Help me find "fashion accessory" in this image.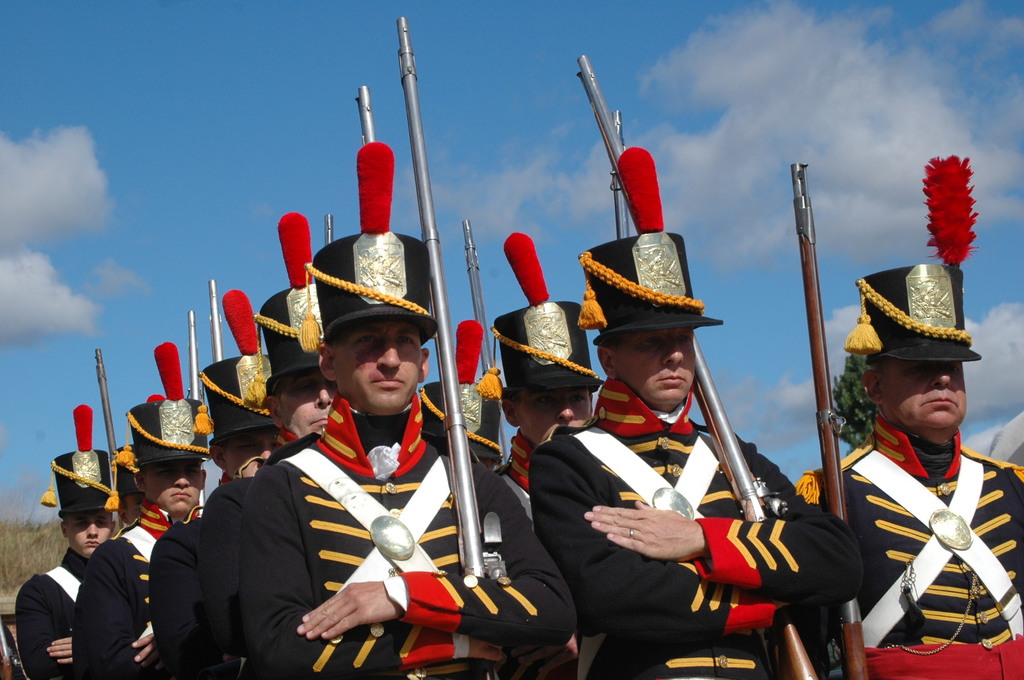
Found it: (41,400,120,519).
